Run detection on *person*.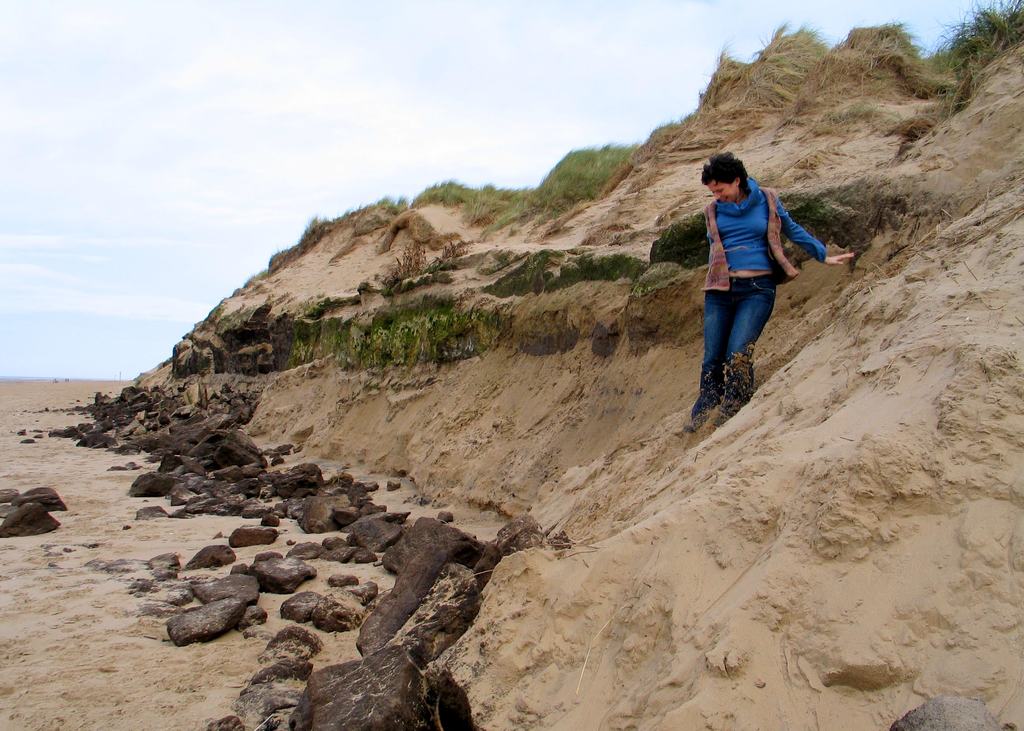
Result: x1=689 y1=161 x2=830 y2=405.
